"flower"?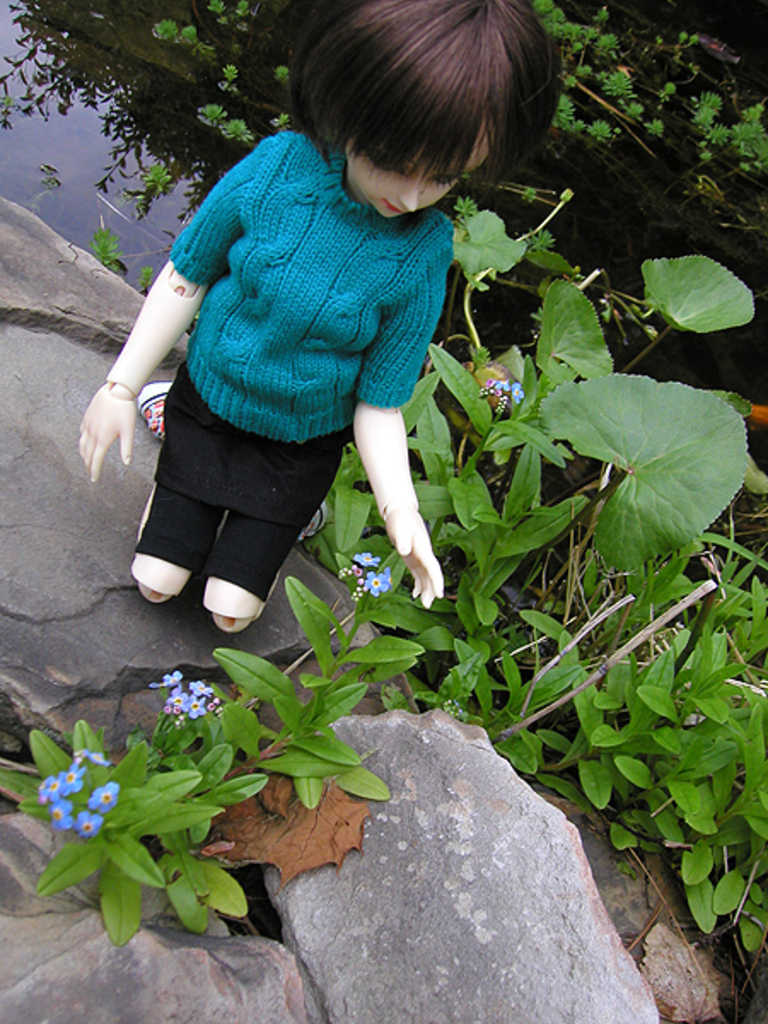
bbox=[365, 568, 389, 592]
